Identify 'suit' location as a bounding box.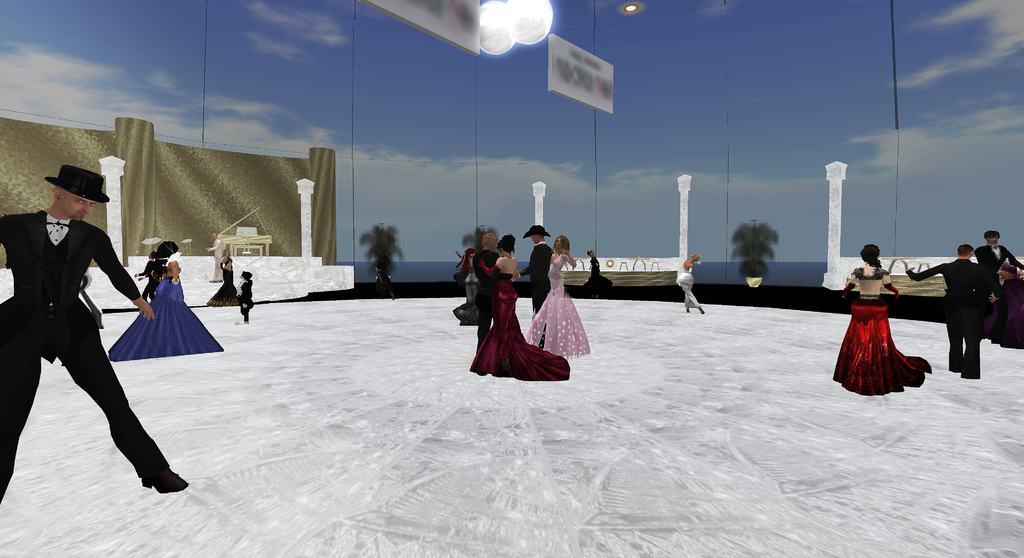
(519,240,552,347).
